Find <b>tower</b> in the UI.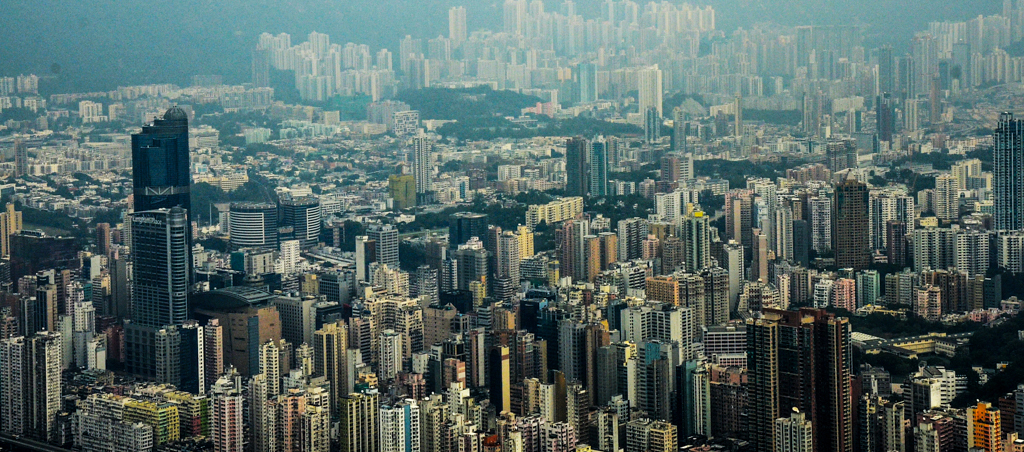
UI element at [967,405,1003,451].
